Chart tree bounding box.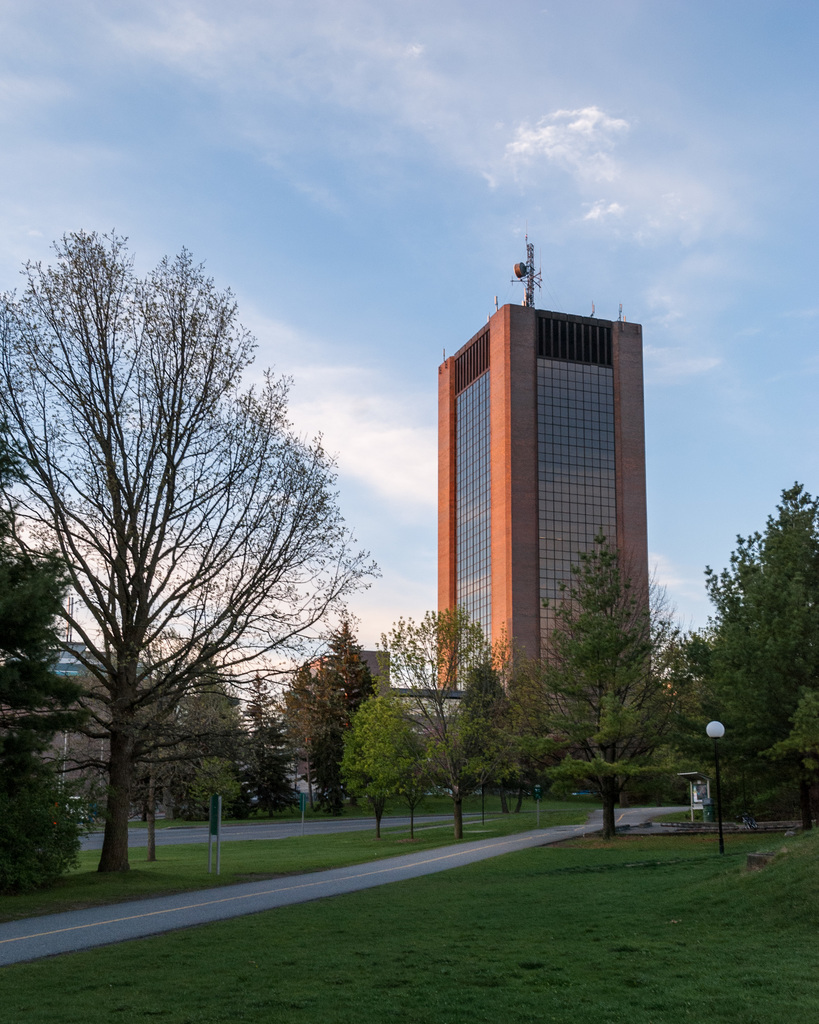
Charted: (393, 726, 433, 826).
